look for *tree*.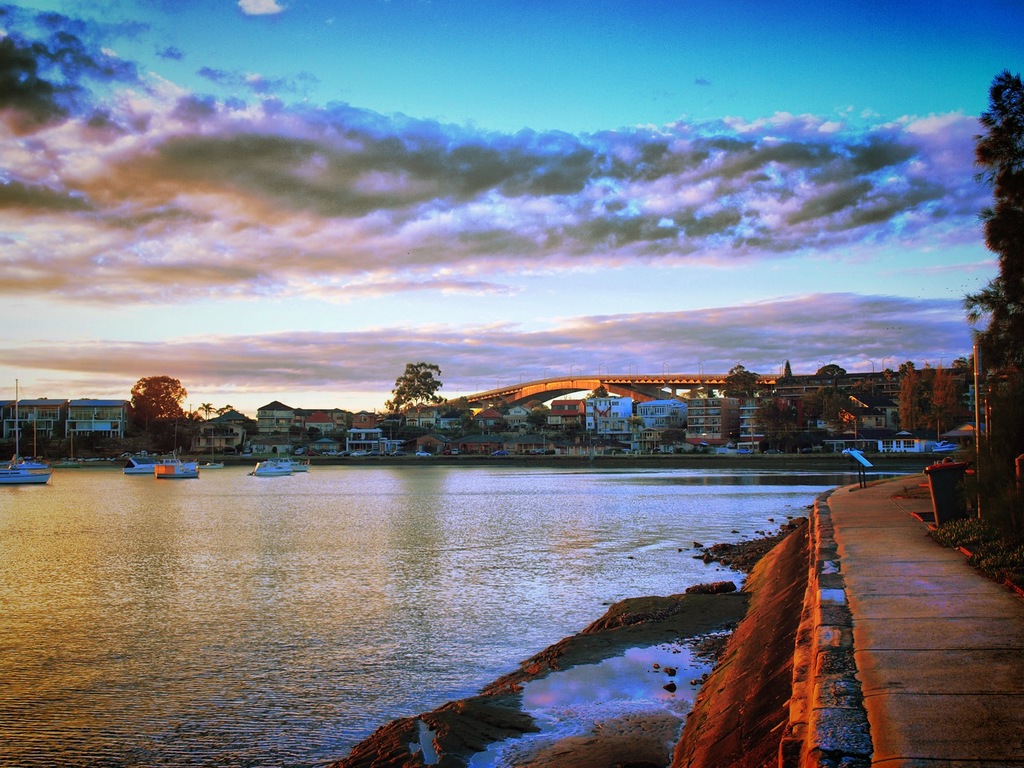
Found: bbox=[754, 407, 790, 439].
